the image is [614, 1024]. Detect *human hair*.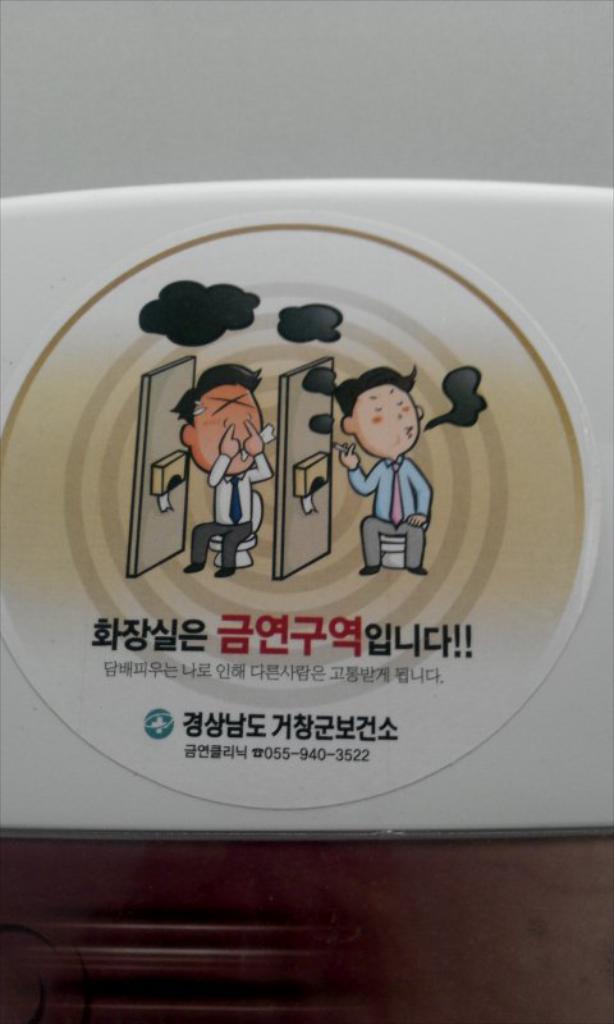
Detection: bbox=(168, 362, 270, 426).
